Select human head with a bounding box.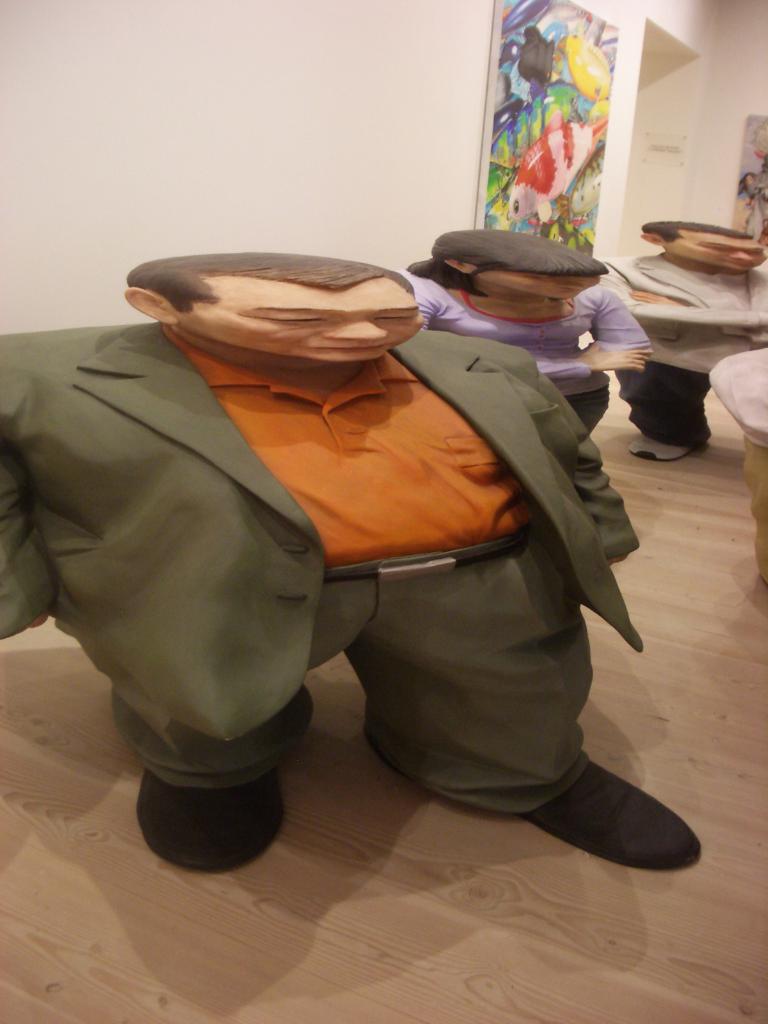
bbox=[424, 221, 604, 311].
